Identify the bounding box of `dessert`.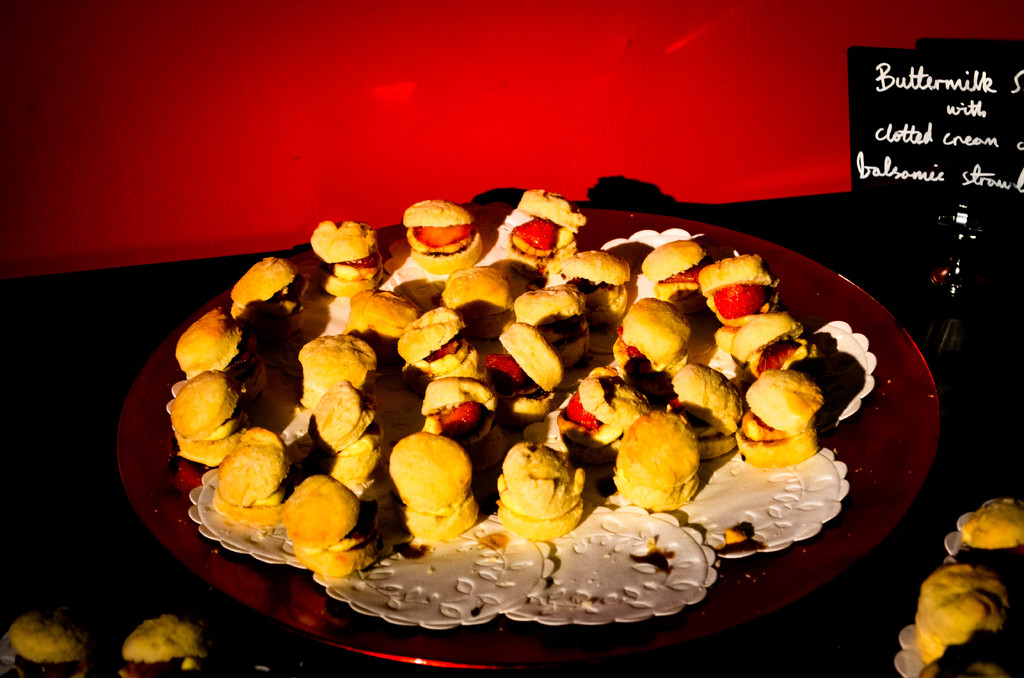
[911,570,1013,672].
